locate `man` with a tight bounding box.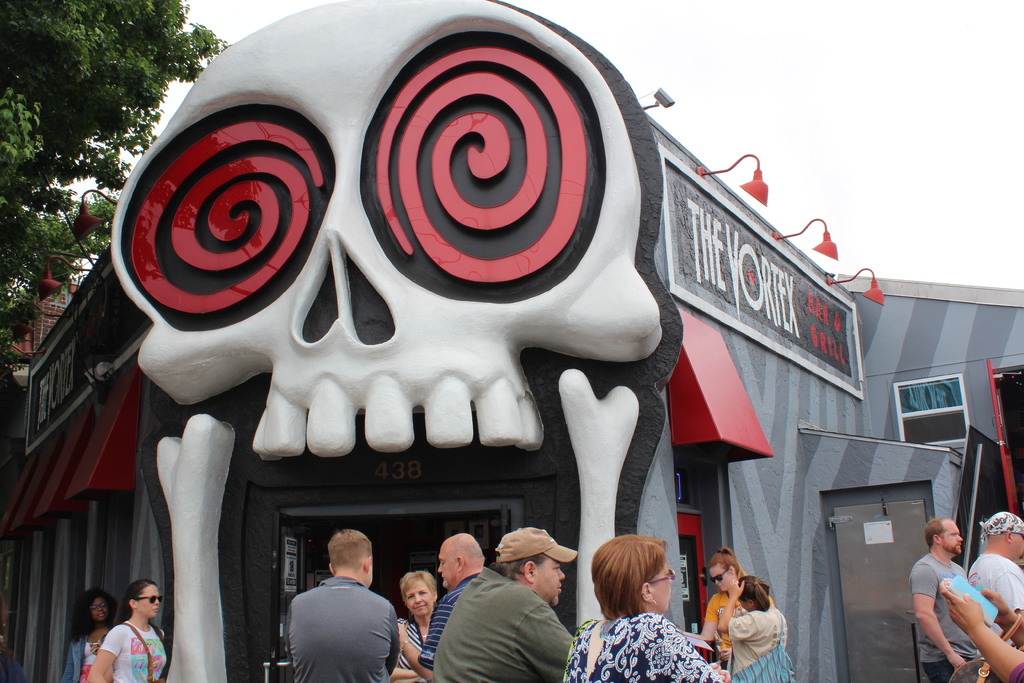
x1=429 y1=524 x2=577 y2=682.
